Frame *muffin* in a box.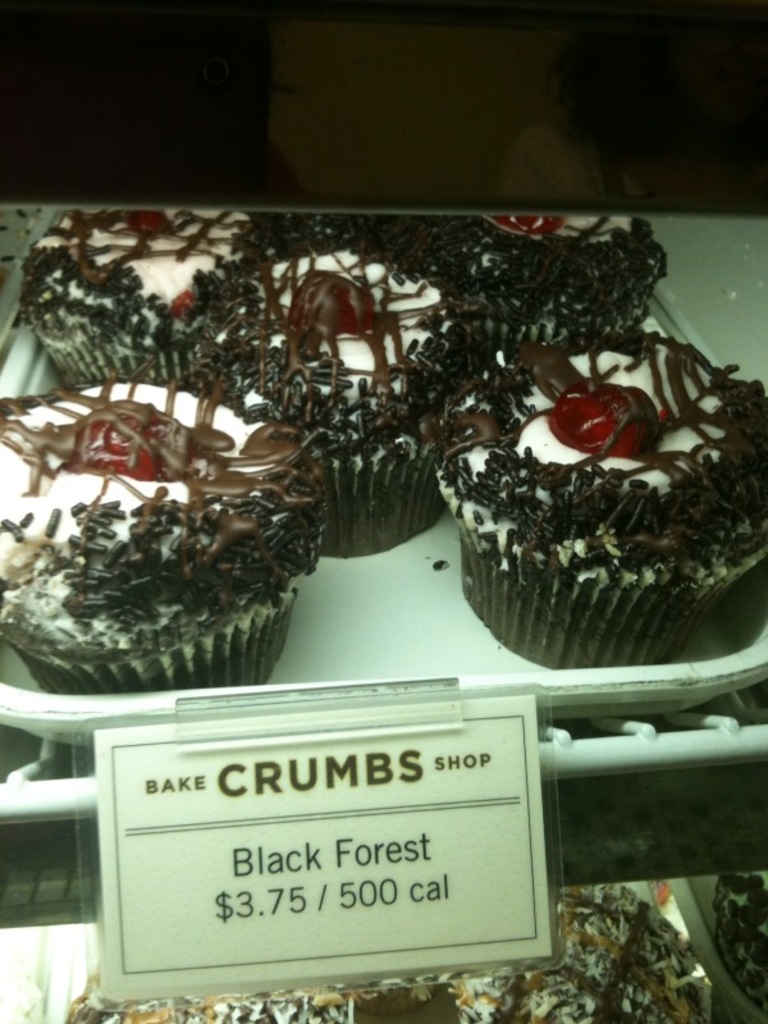
(161, 223, 485, 571).
